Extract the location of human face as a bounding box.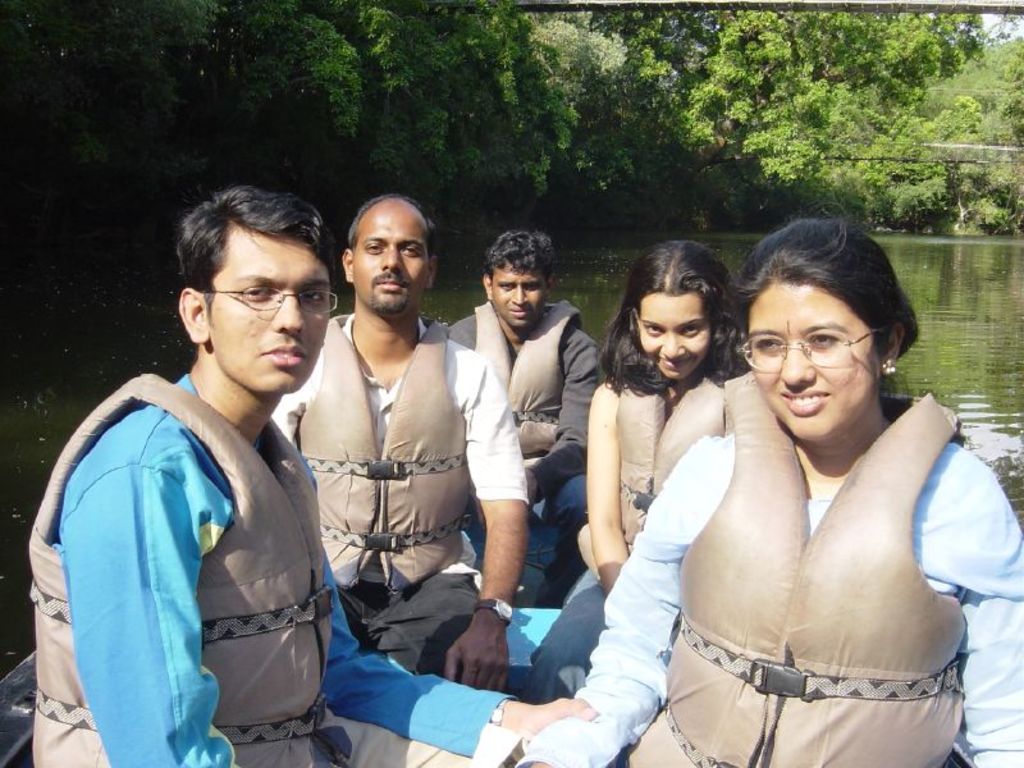
{"left": 489, "top": 264, "right": 548, "bottom": 328}.
